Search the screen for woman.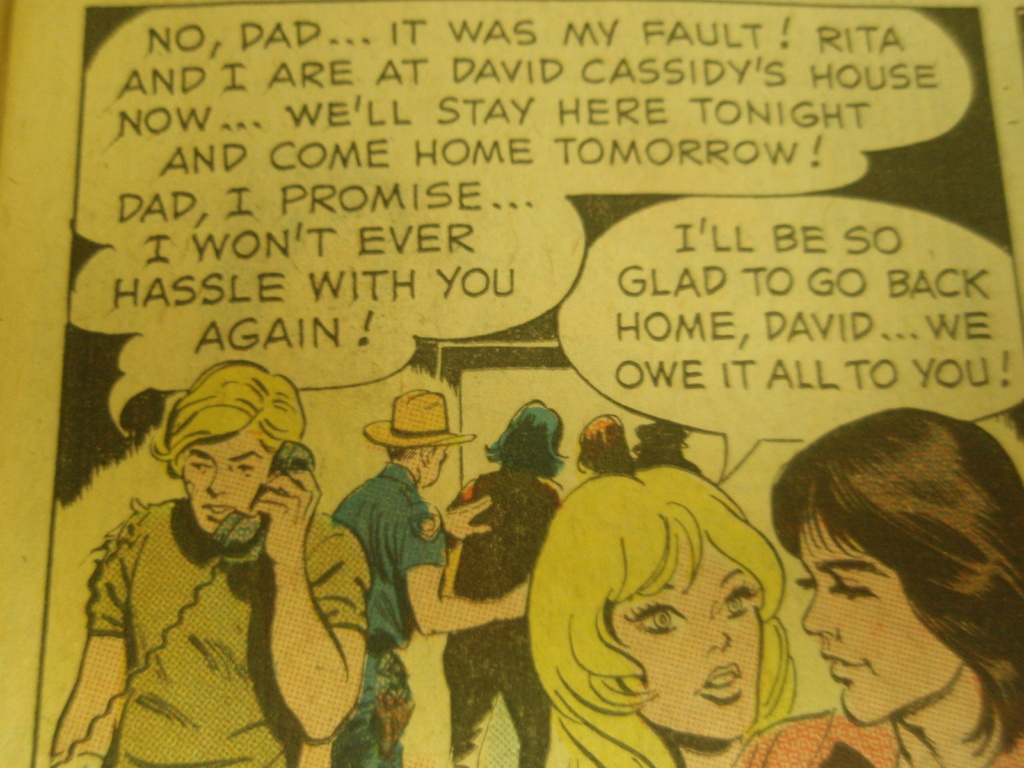
Found at x1=429 y1=397 x2=567 y2=767.
